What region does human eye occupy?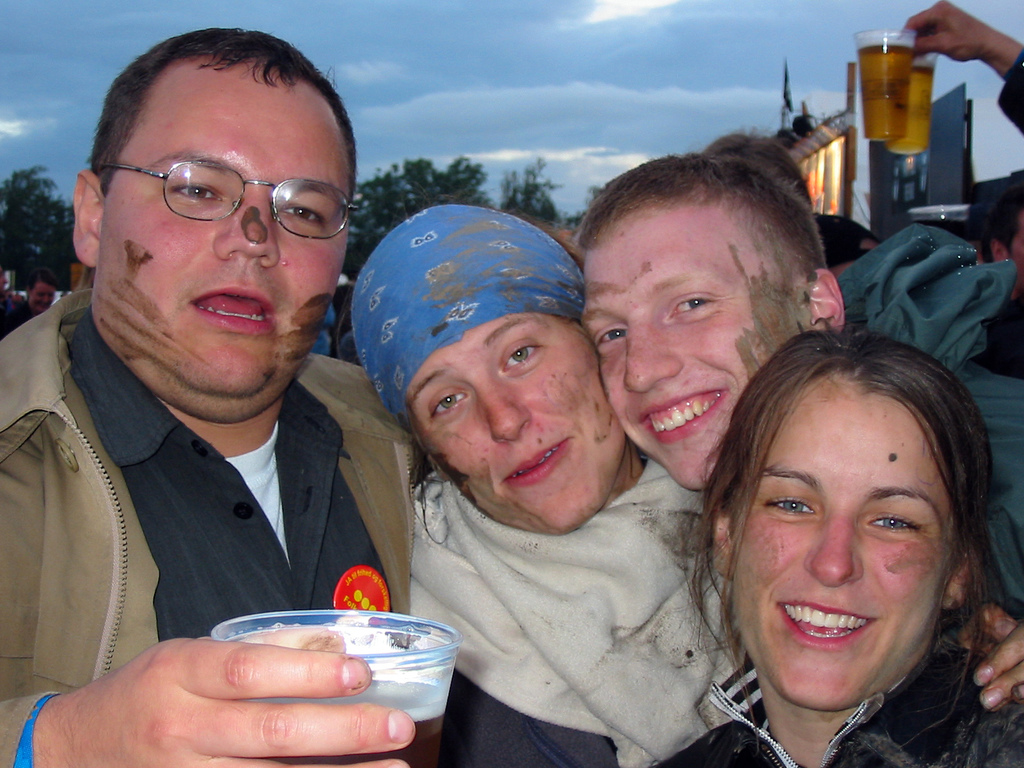
(x1=760, y1=487, x2=819, y2=520).
